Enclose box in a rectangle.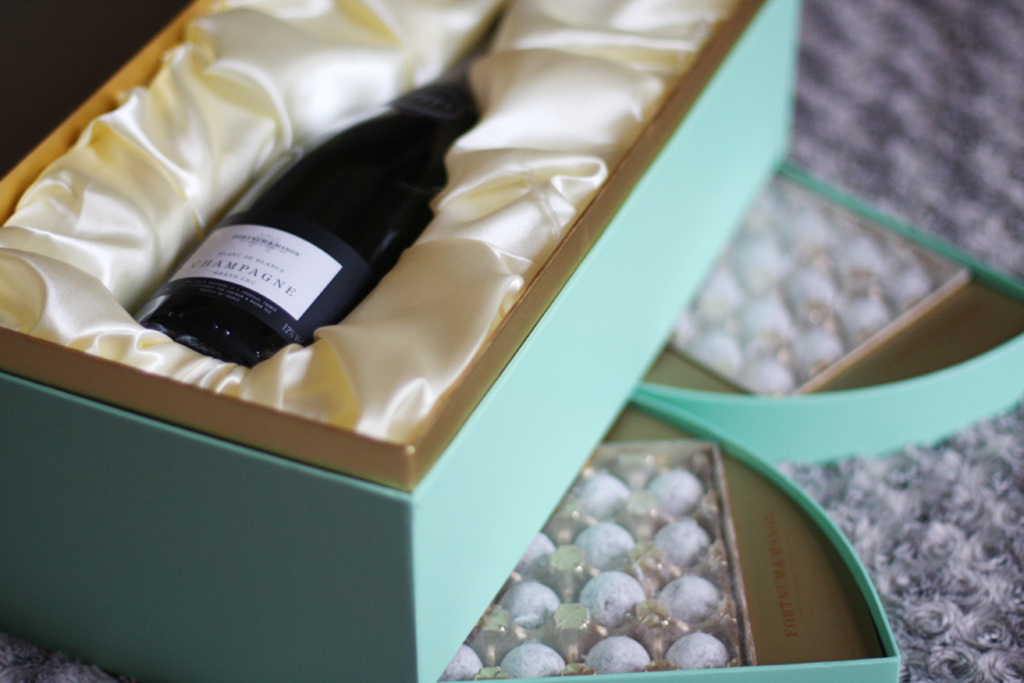
x1=436, y1=390, x2=906, y2=682.
